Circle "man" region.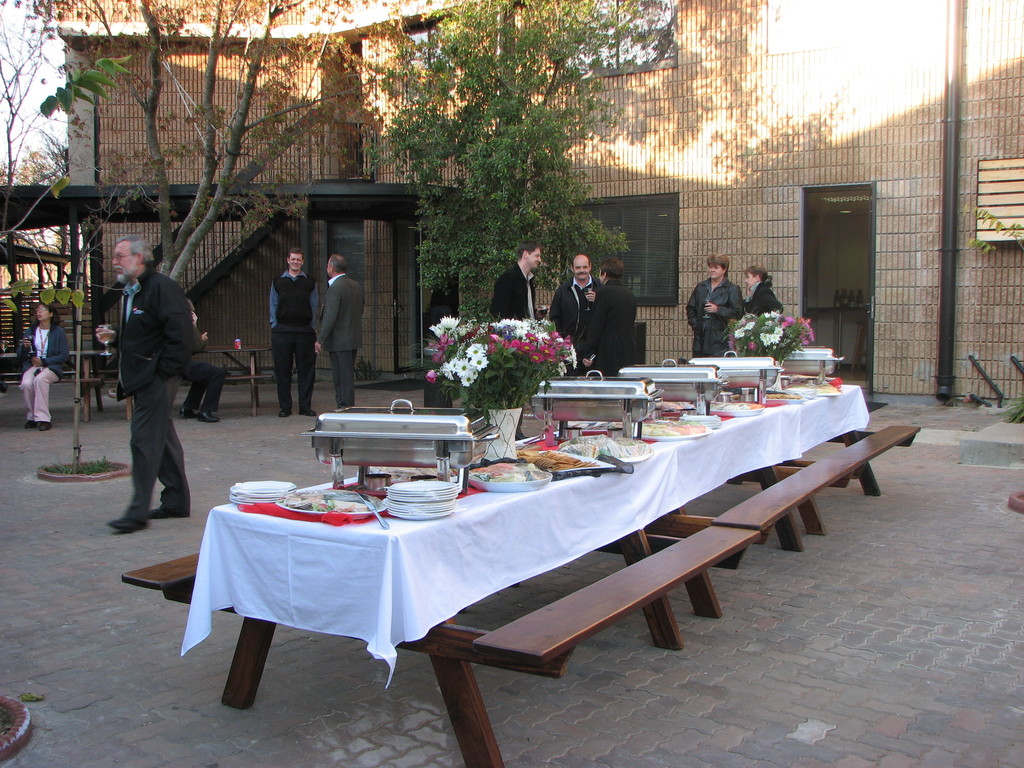
Region: detection(492, 241, 540, 324).
